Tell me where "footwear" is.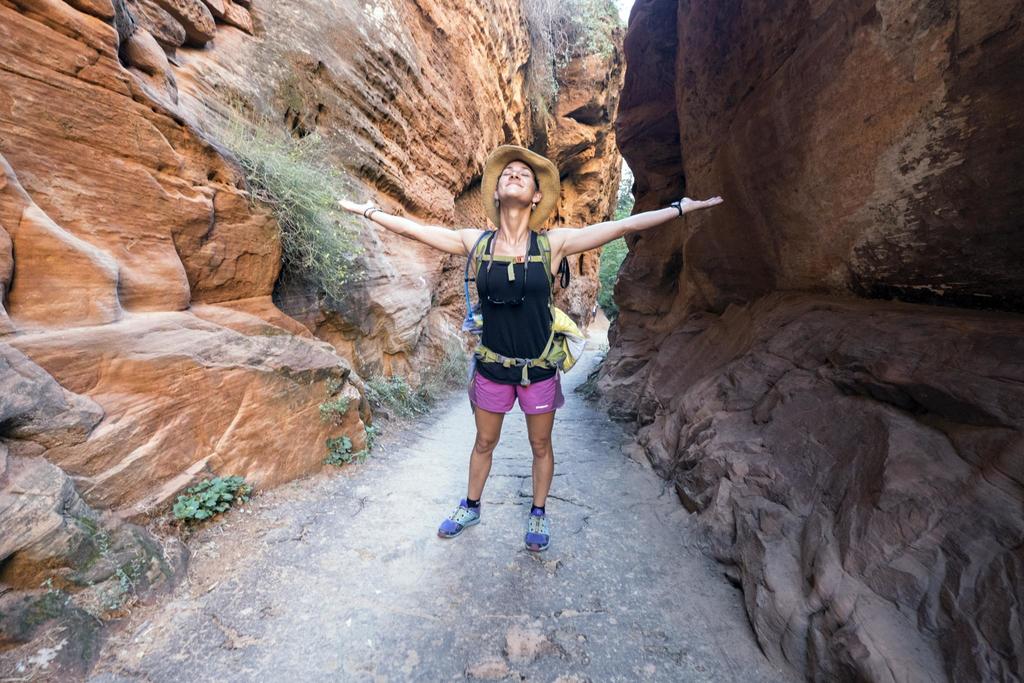
"footwear" is at region(522, 505, 550, 556).
